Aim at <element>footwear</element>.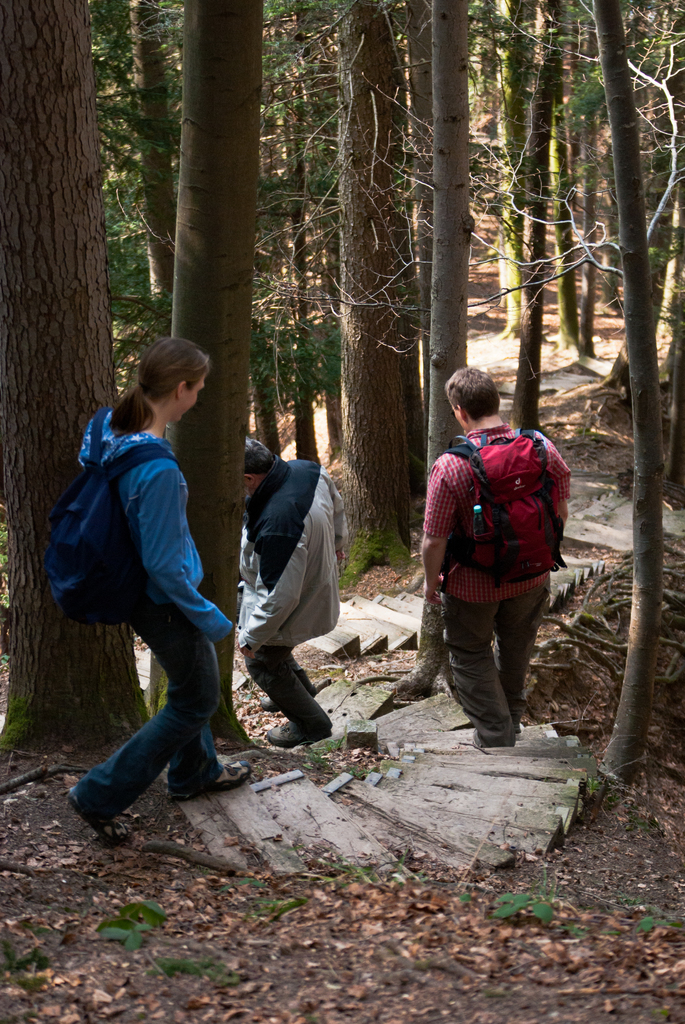
Aimed at [470,727,484,750].
